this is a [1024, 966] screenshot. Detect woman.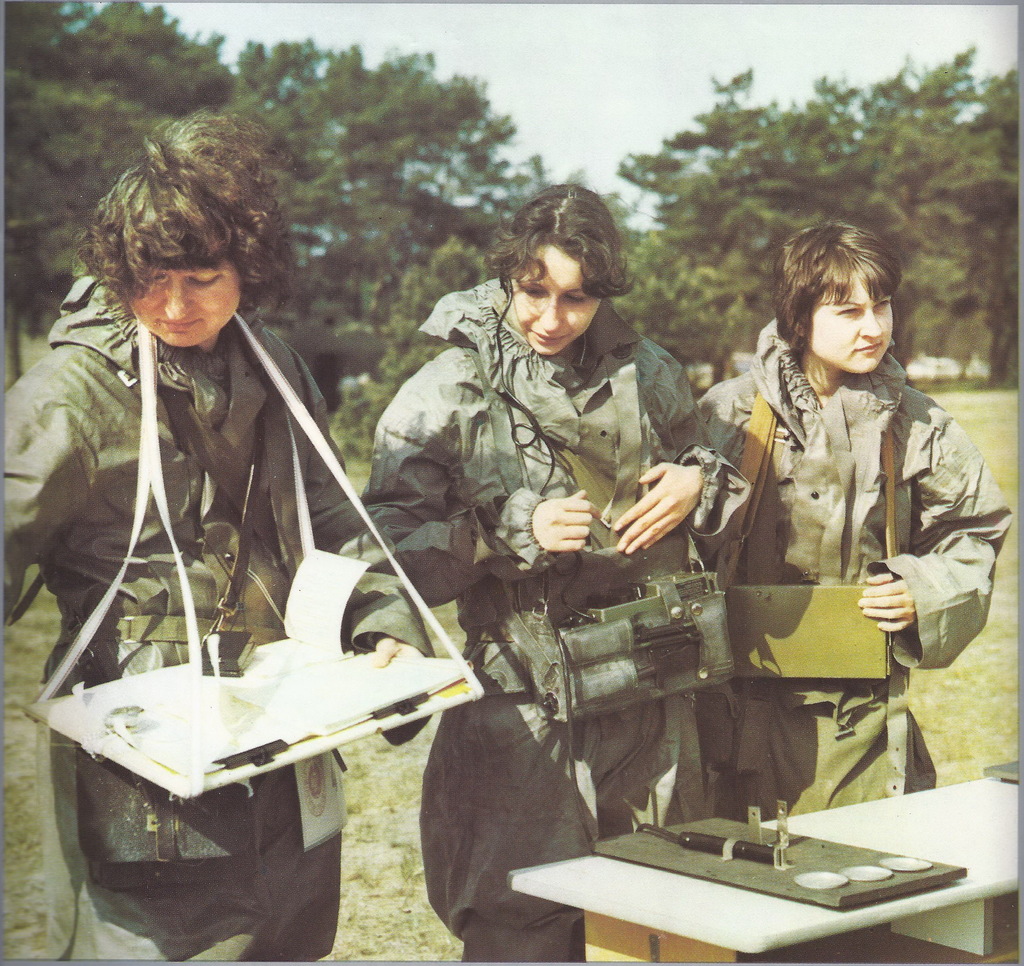
bbox=[659, 209, 989, 847].
